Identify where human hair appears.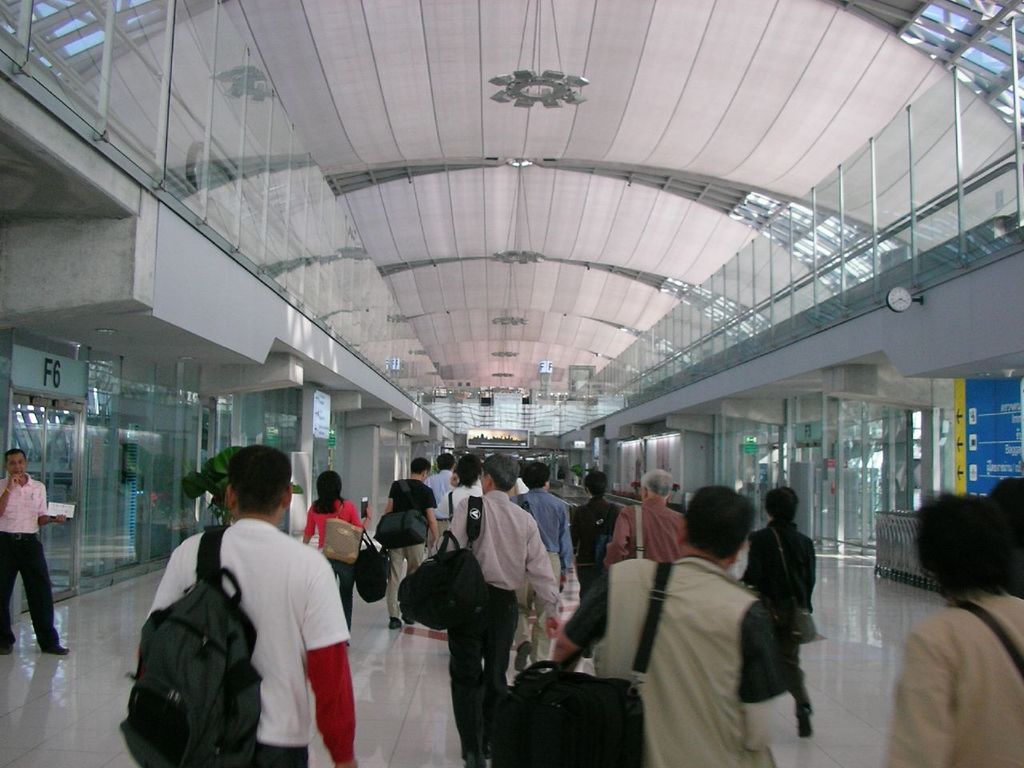
Appears at region(582, 474, 604, 494).
